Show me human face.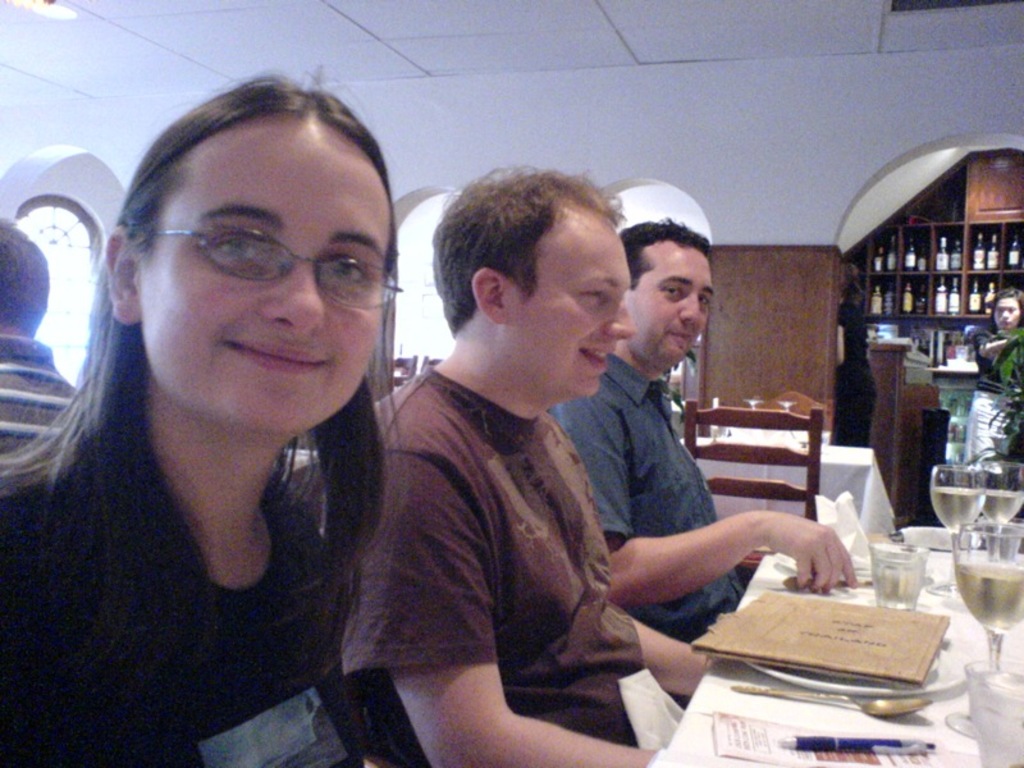
human face is here: (left=138, top=134, right=392, bottom=429).
